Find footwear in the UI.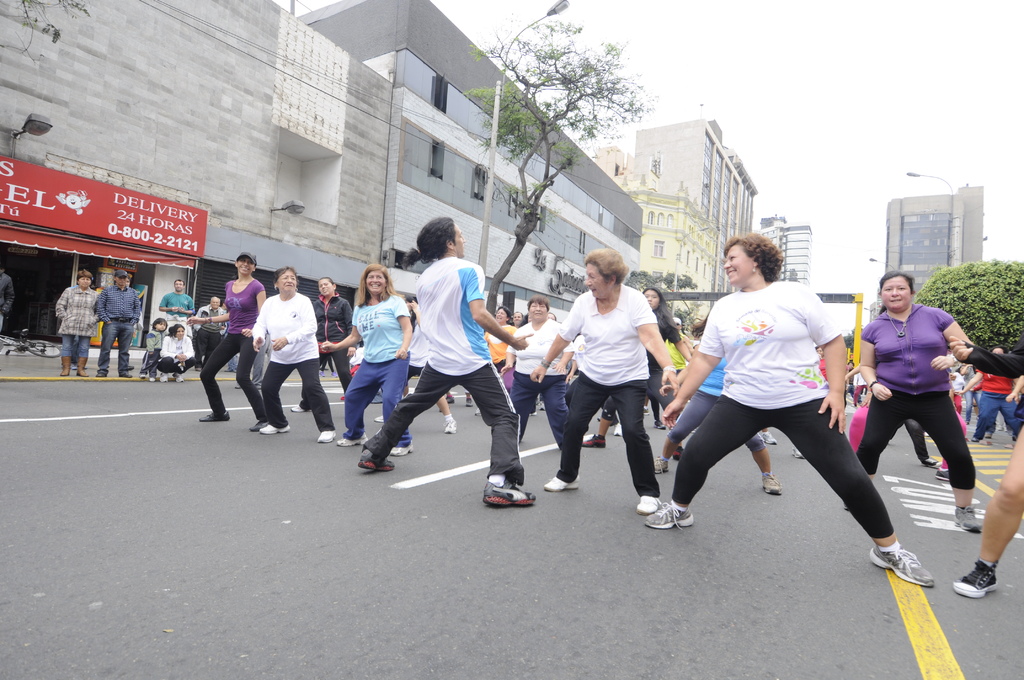
UI element at <bbox>119, 368, 131, 376</bbox>.
